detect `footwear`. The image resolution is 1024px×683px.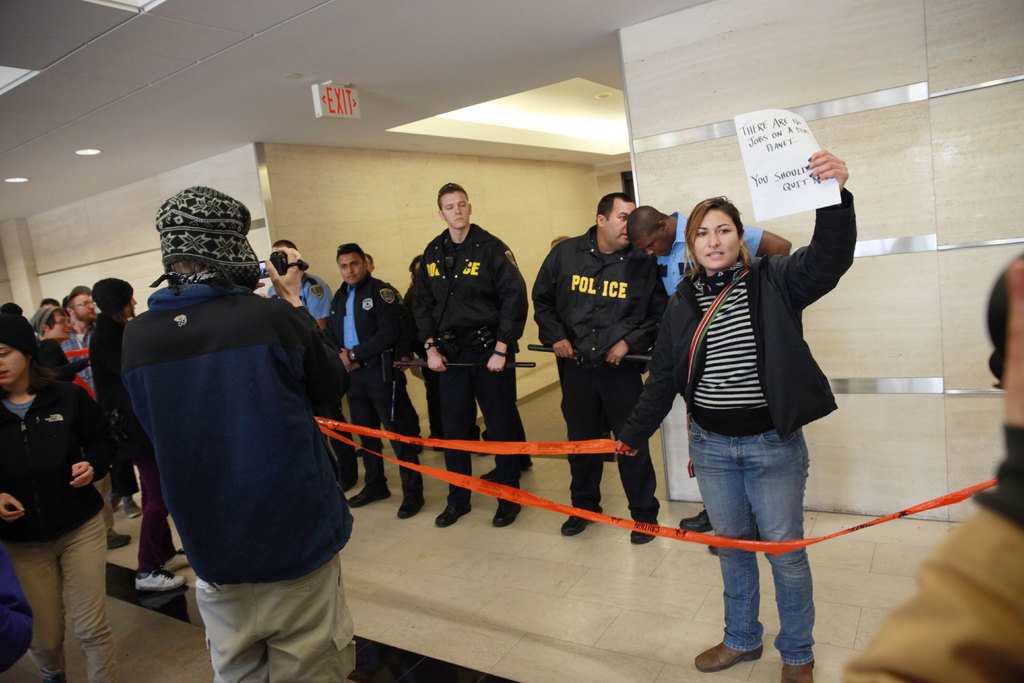
(x1=477, y1=470, x2=500, y2=488).
